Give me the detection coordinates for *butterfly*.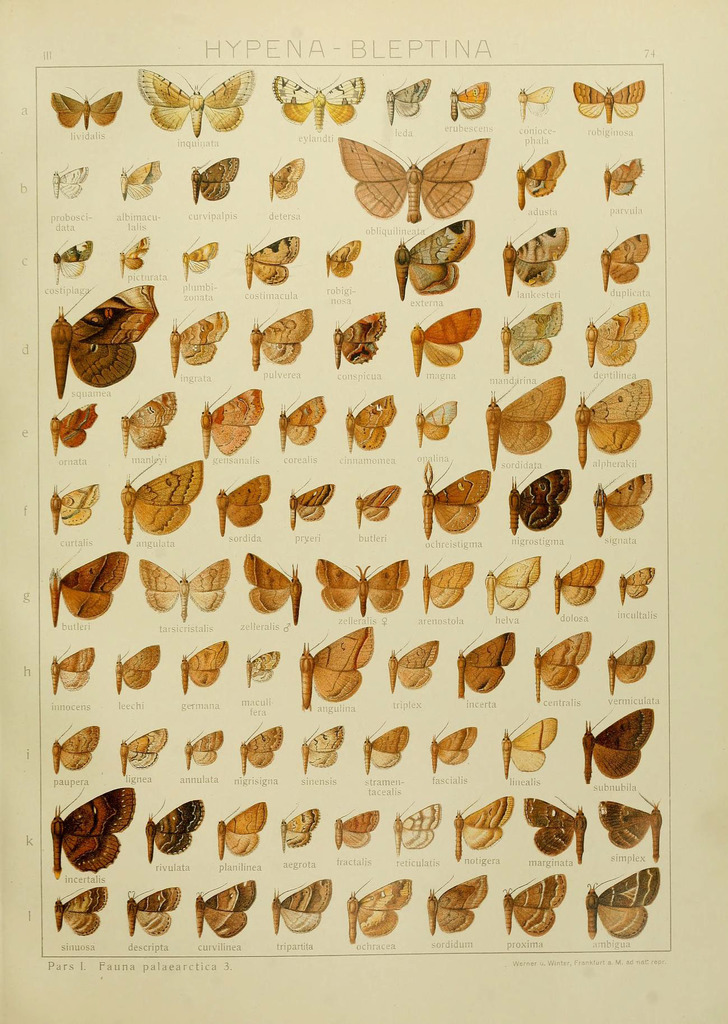
rect(592, 470, 654, 534).
